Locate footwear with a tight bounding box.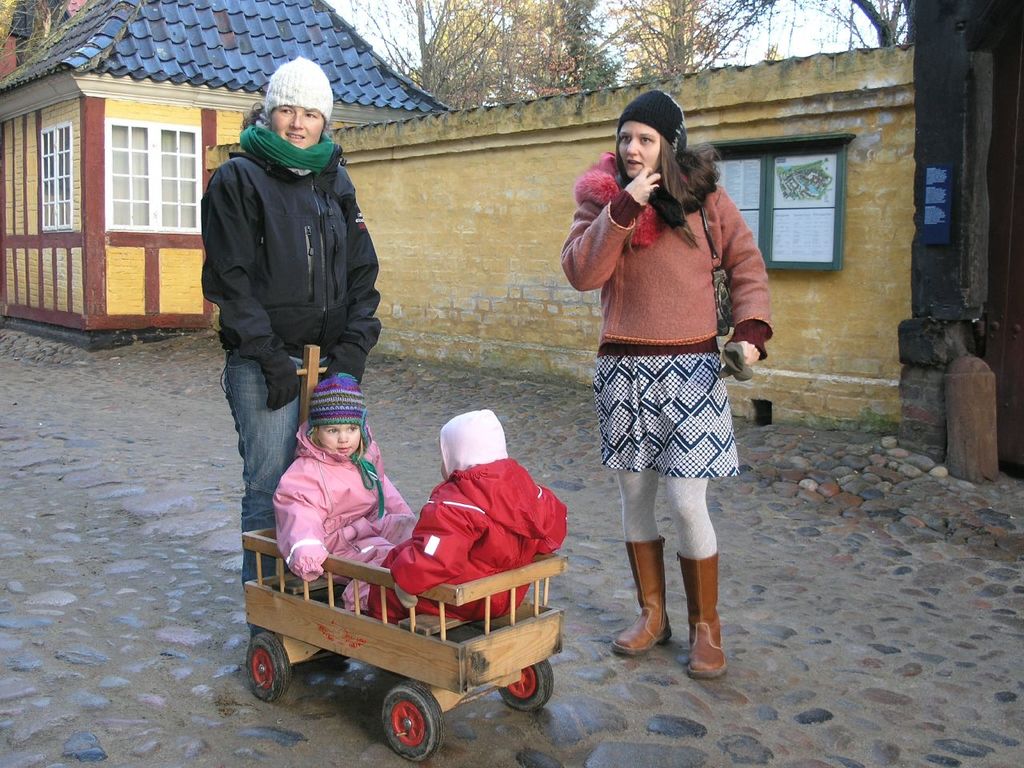
detection(610, 536, 680, 660).
